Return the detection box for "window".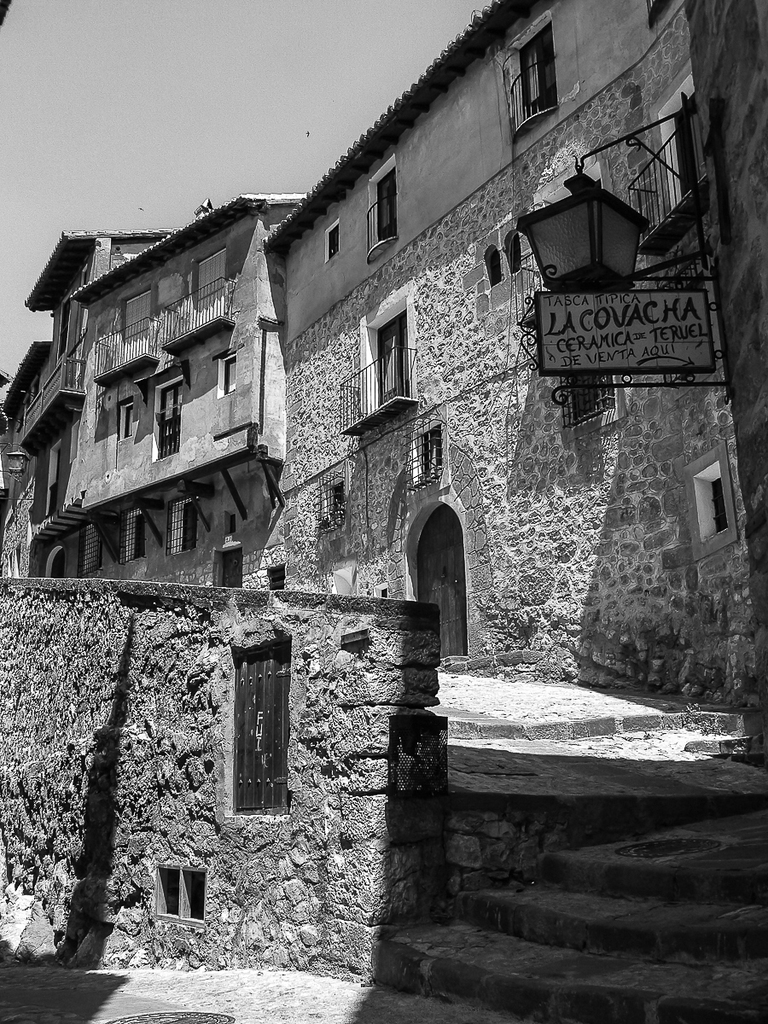
{"x1": 327, "y1": 215, "x2": 341, "y2": 258}.
